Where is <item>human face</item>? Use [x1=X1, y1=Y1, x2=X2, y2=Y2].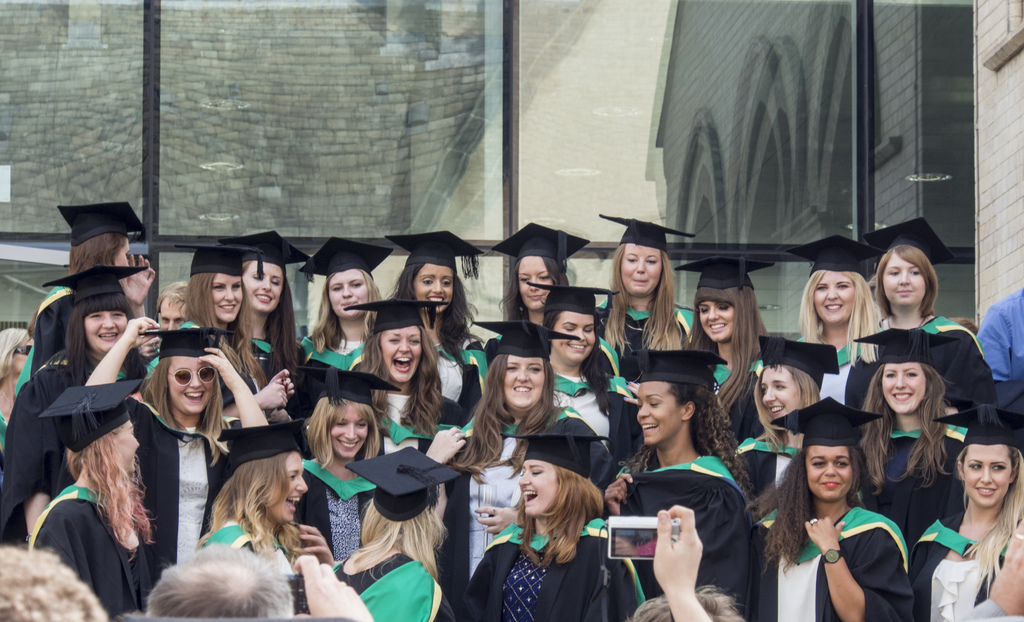
[x1=807, y1=439, x2=856, y2=502].
